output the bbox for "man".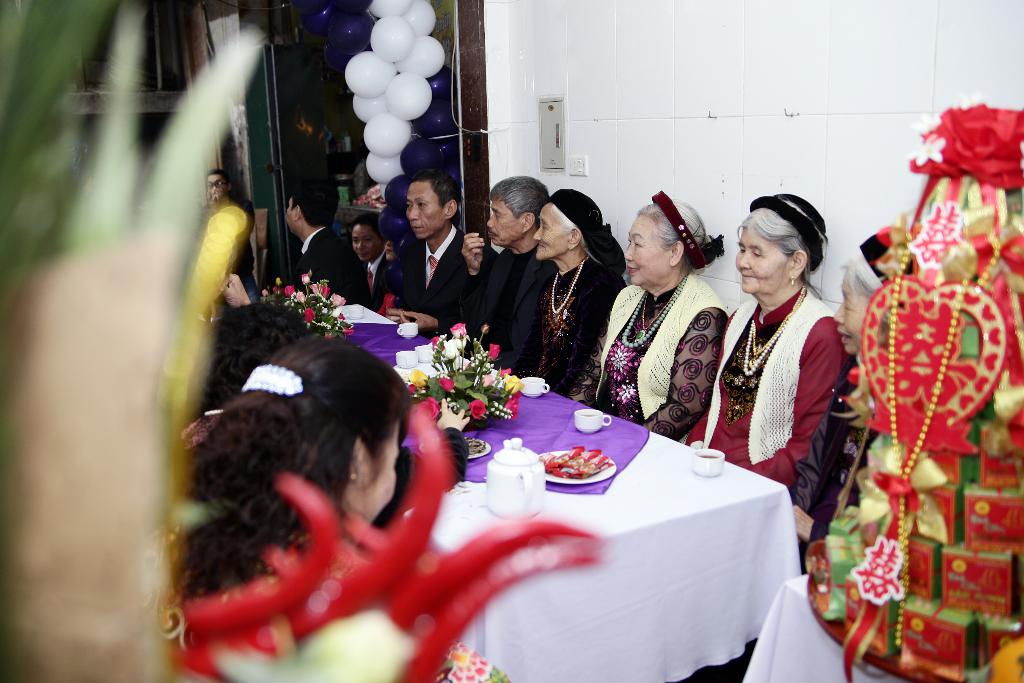
<box>202,165,257,310</box>.
